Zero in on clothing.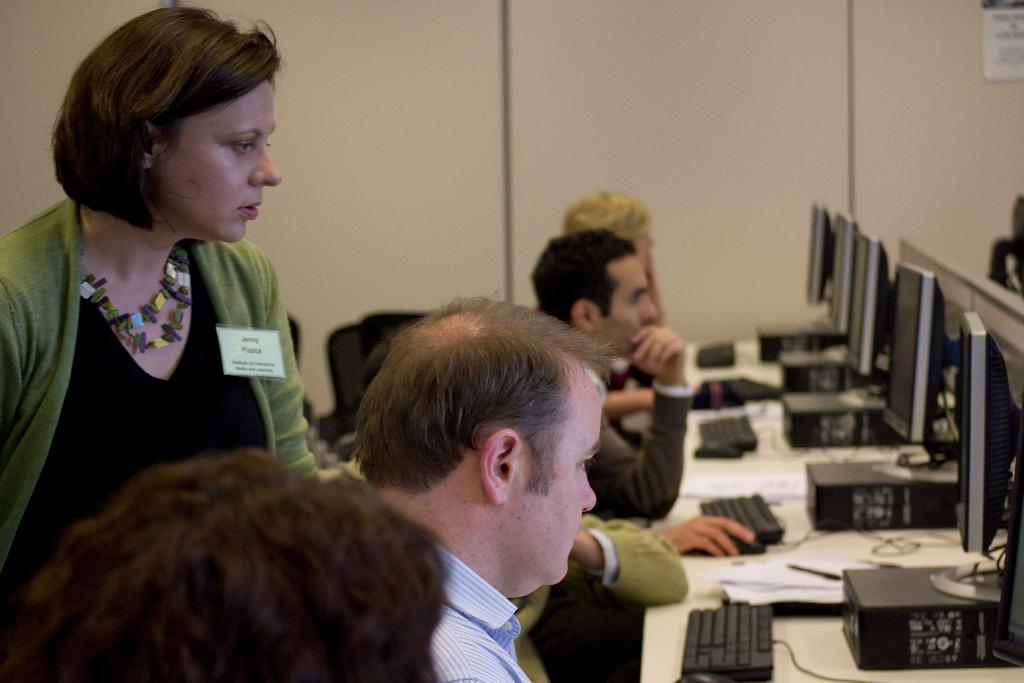
Zeroed in: select_region(532, 511, 690, 682).
